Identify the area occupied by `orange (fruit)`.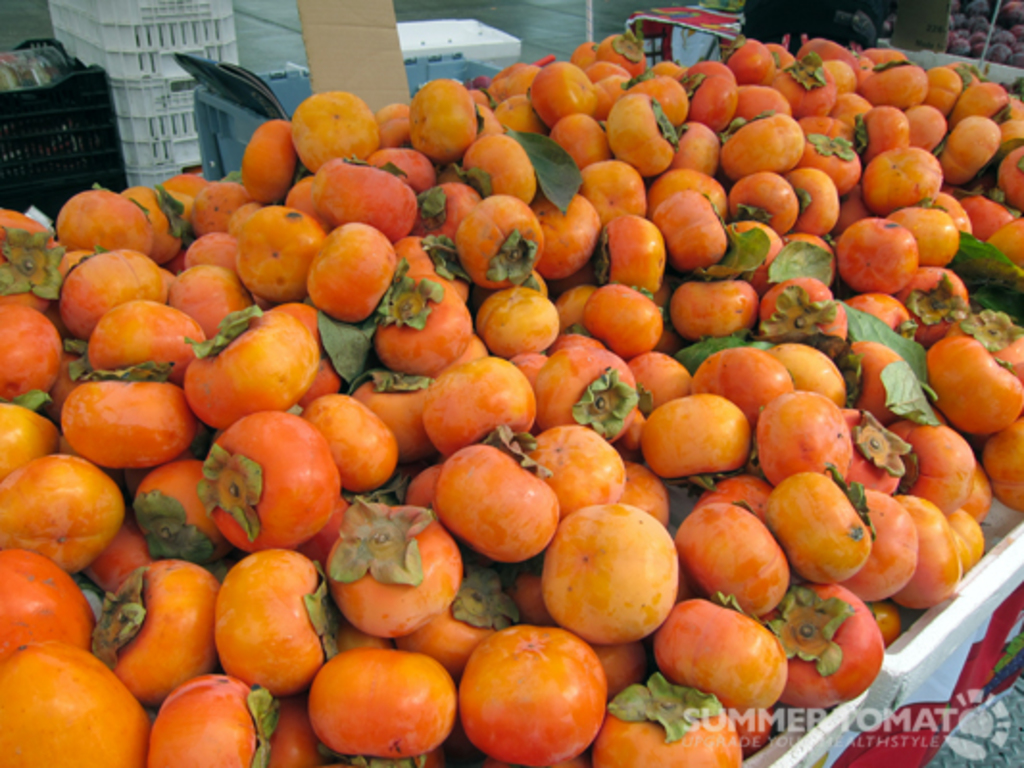
Area: (x1=688, y1=509, x2=782, y2=605).
